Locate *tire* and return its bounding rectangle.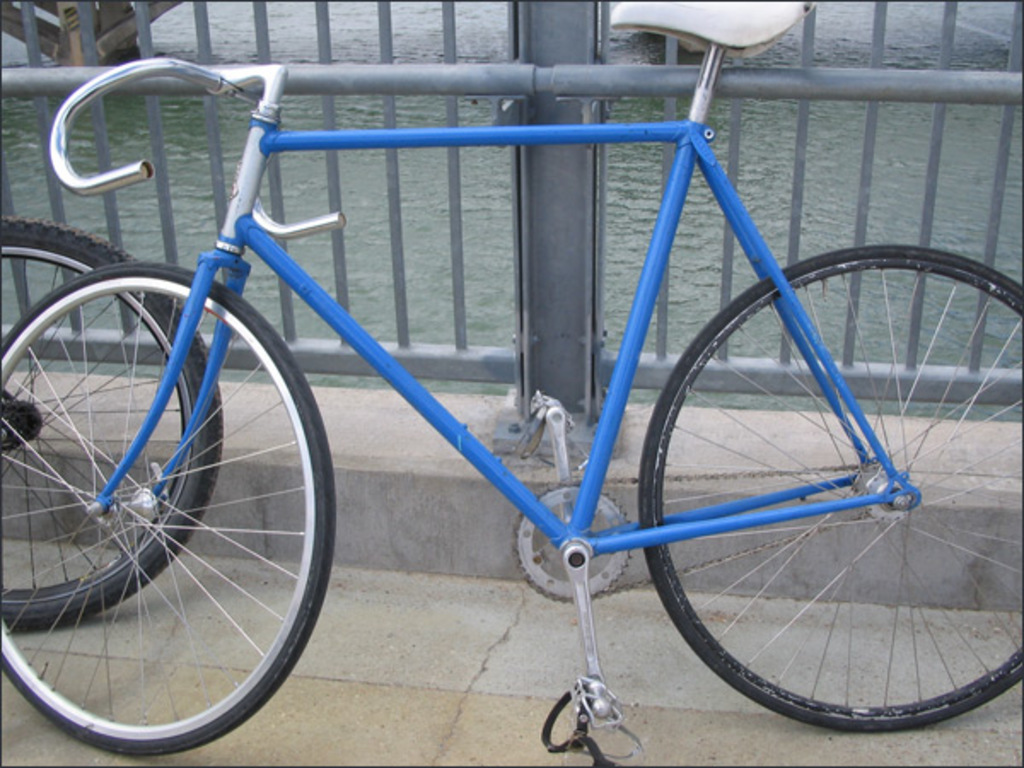
select_region(637, 244, 1022, 732).
